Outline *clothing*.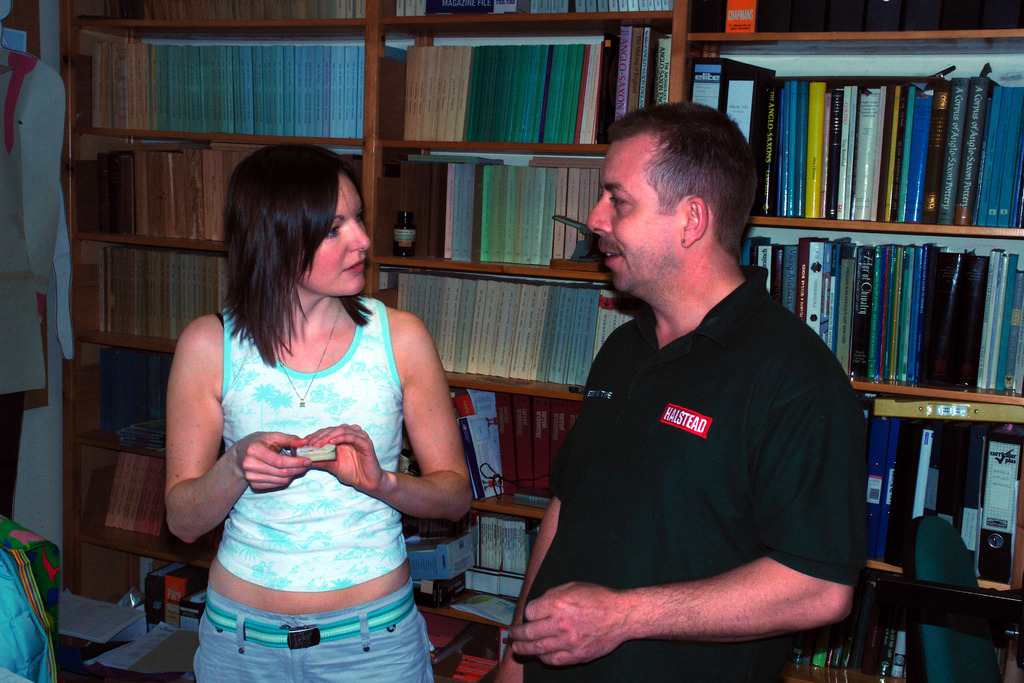
Outline: x1=174 y1=283 x2=414 y2=682.
